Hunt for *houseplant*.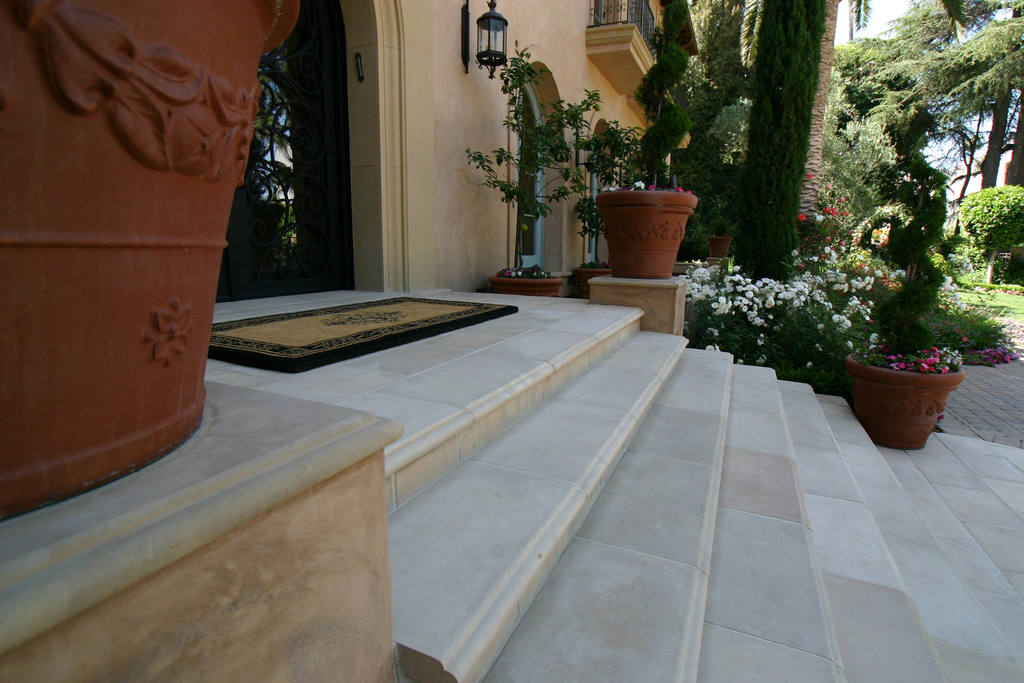
Hunted down at [x1=701, y1=216, x2=735, y2=258].
